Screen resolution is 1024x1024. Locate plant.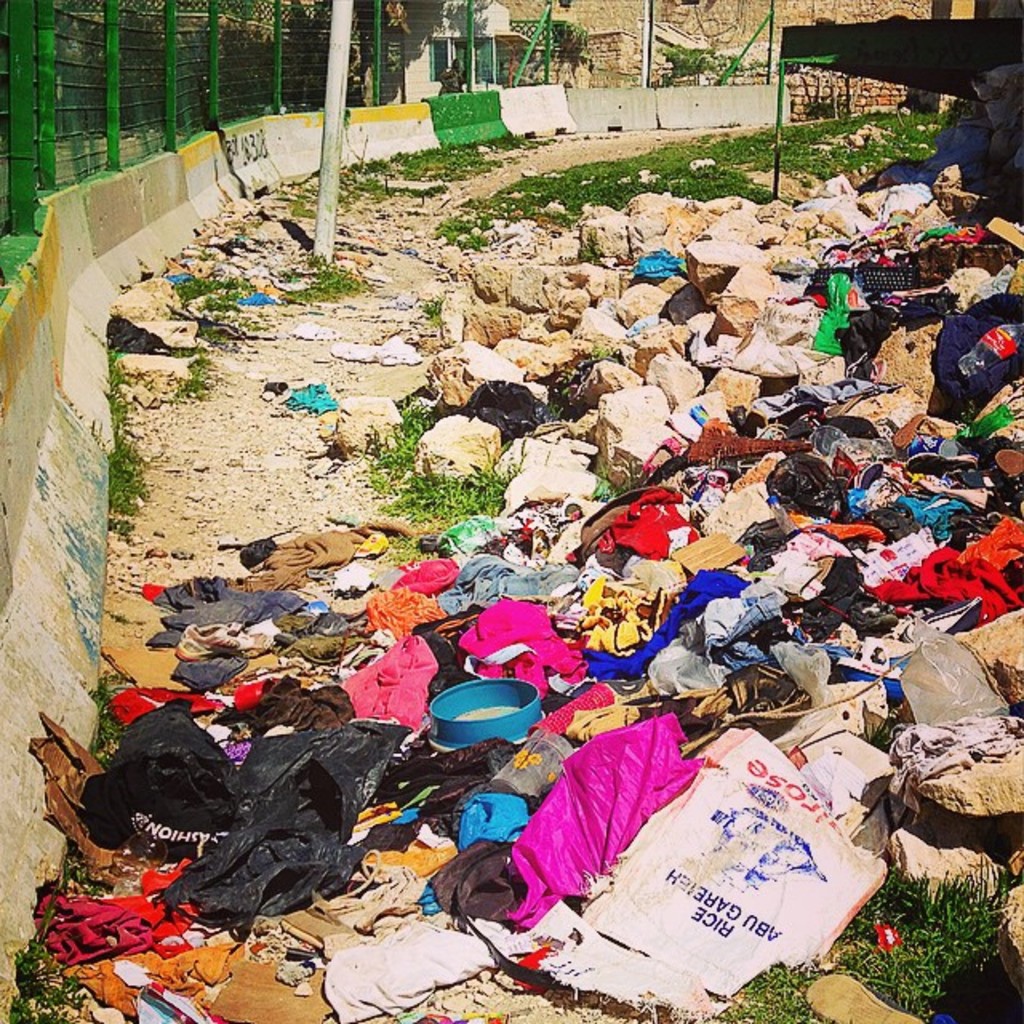
x1=418 y1=296 x2=440 y2=325.
